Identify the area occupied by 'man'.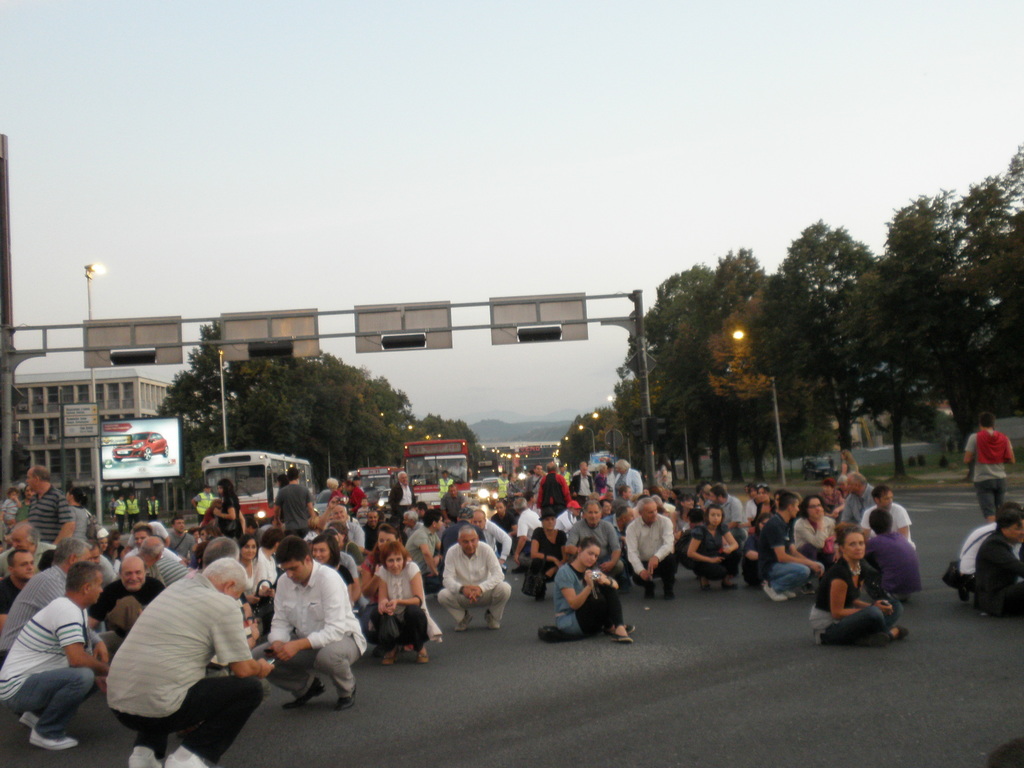
Area: [623,497,680,596].
